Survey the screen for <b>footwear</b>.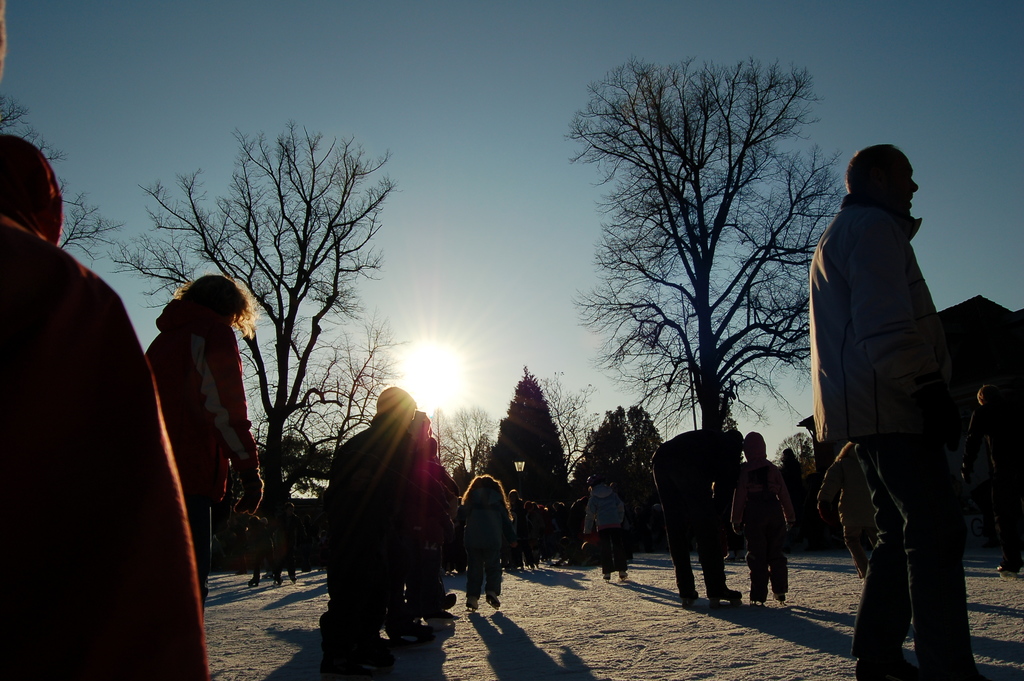
Survey found: bbox=[684, 589, 694, 608].
